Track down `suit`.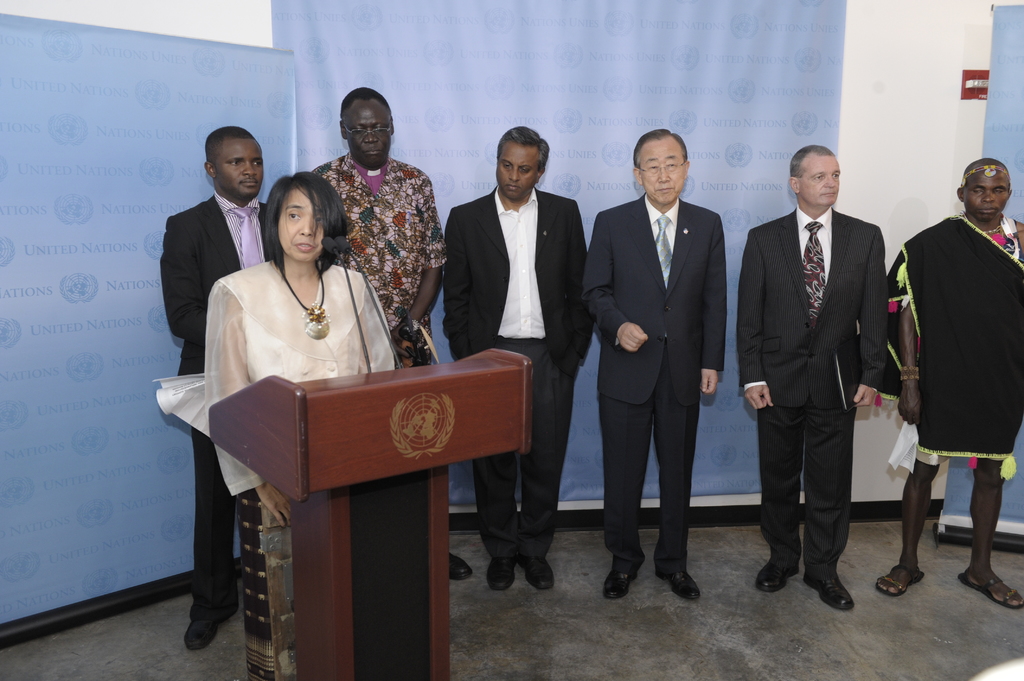
Tracked to [x1=441, y1=186, x2=600, y2=573].
